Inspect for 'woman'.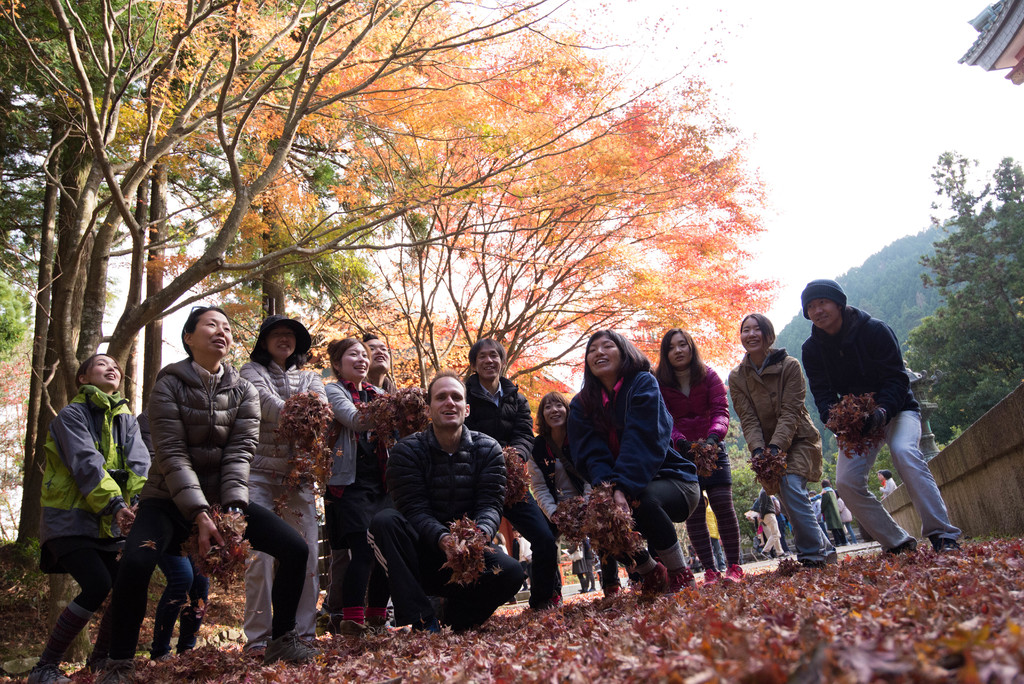
Inspection: (524, 384, 629, 591).
